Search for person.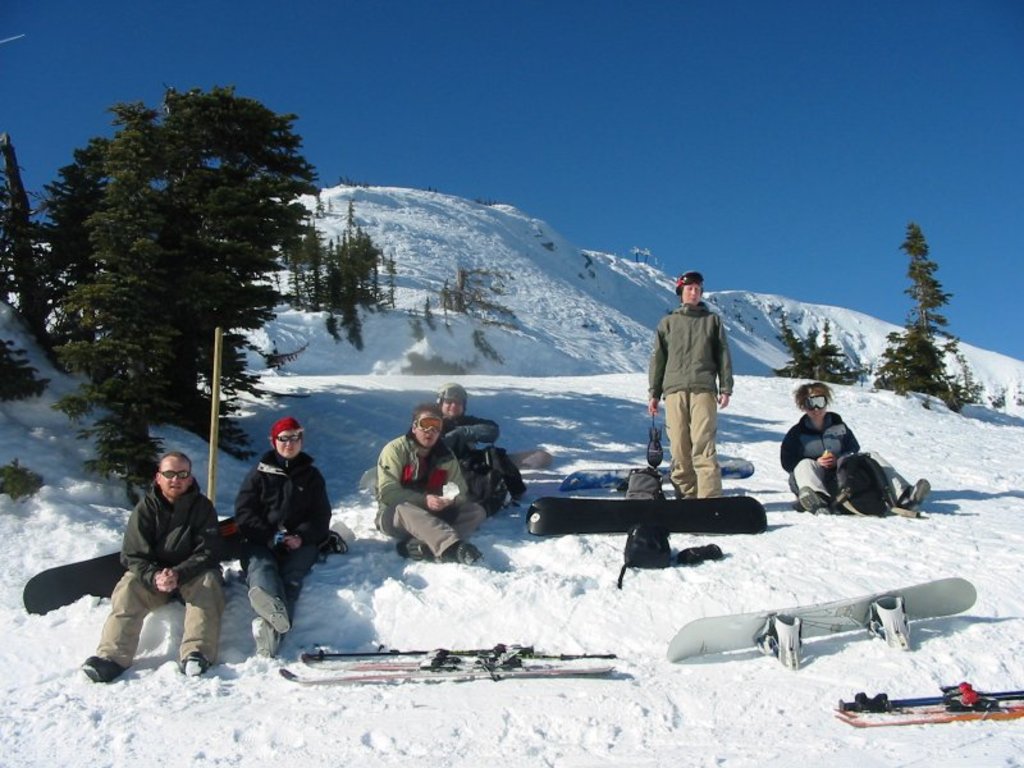
Found at 433, 380, 502, 515.
